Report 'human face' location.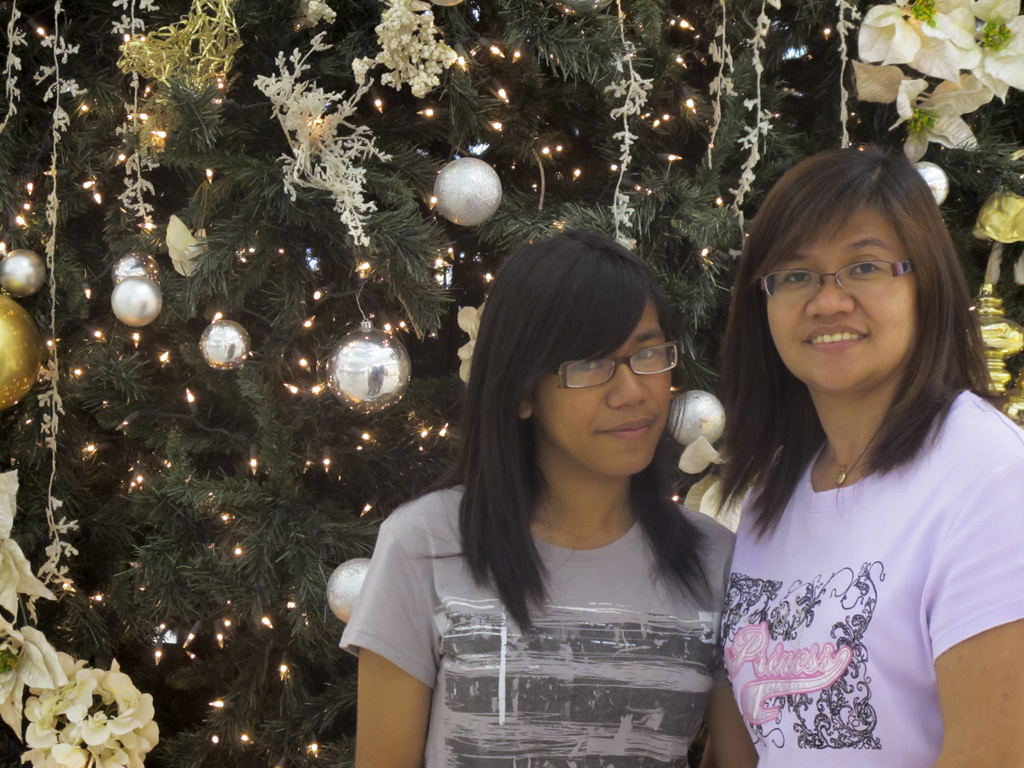
Report: detection(759, 209, 920, 392).
